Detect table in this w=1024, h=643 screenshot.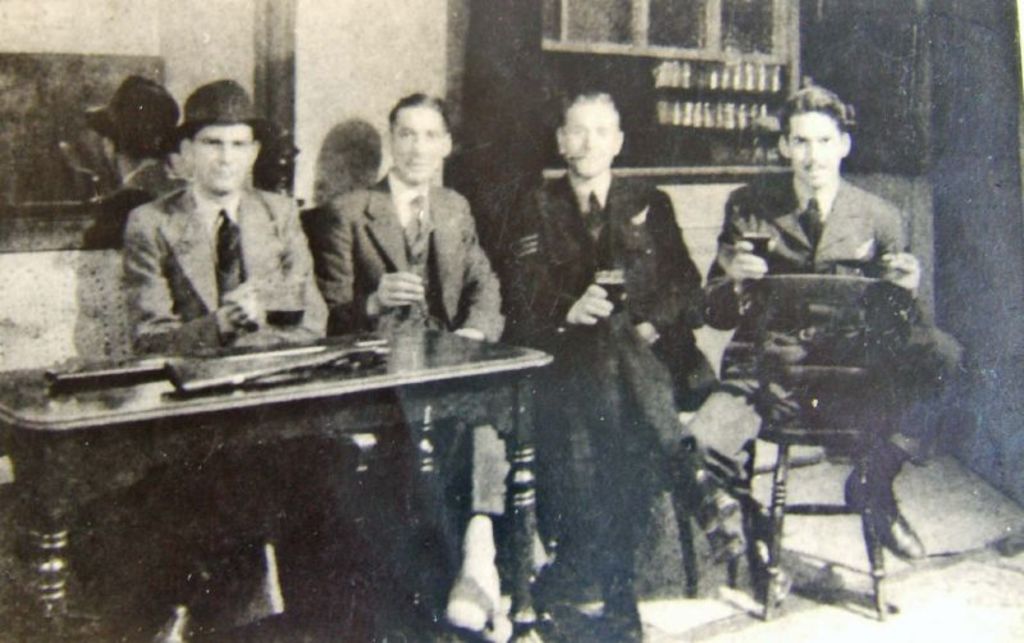
Detection: box(18, 241, 785, 593).
